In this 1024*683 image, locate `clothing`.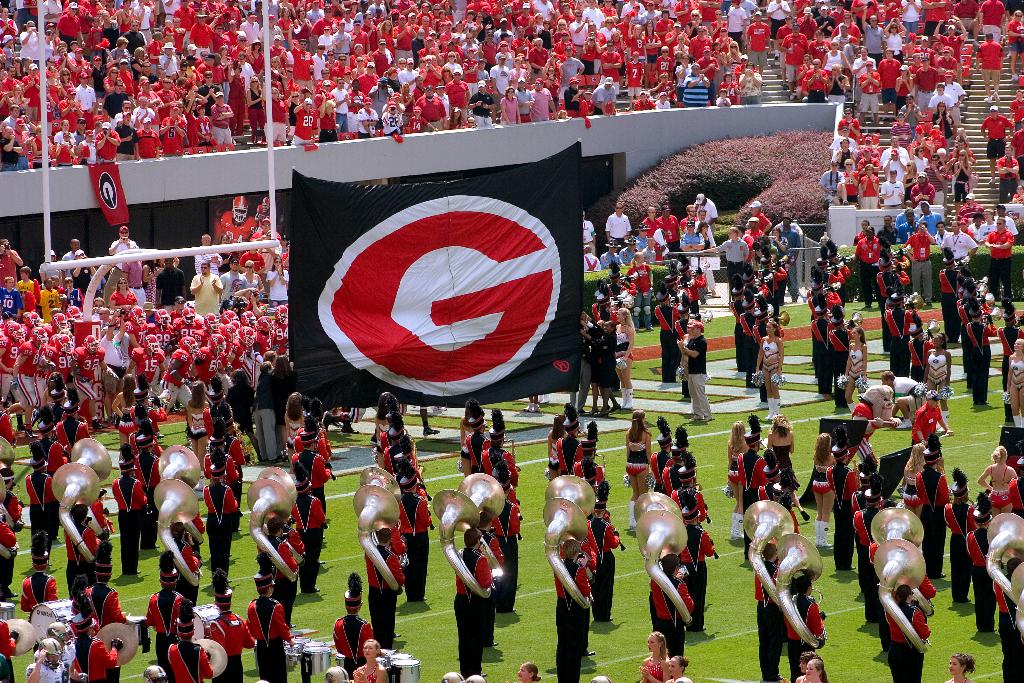
Bounding box: bbox(883, 597, 934, 682).
